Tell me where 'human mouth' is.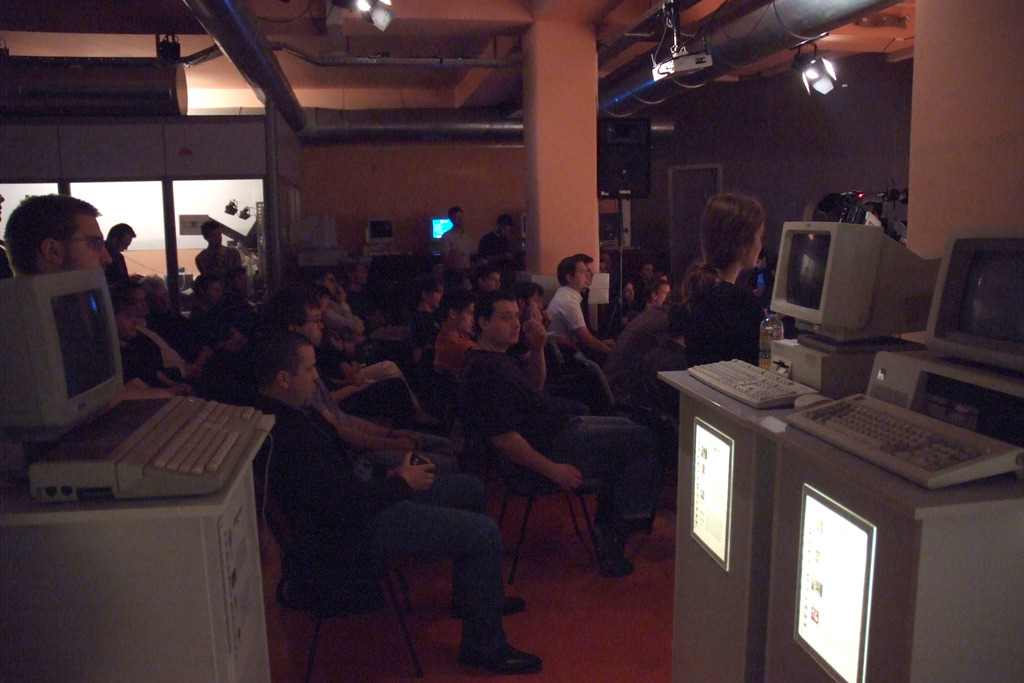
'human mouth' is at 309:386:319:396.
